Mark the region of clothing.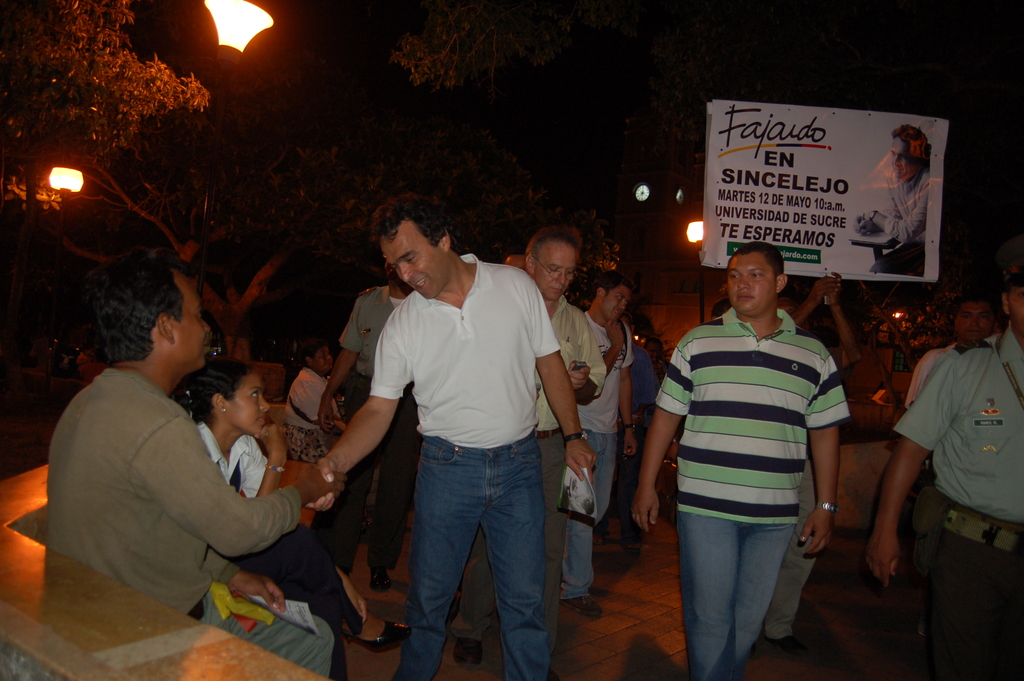
Region: Rect(330, 288, 404, 401).
